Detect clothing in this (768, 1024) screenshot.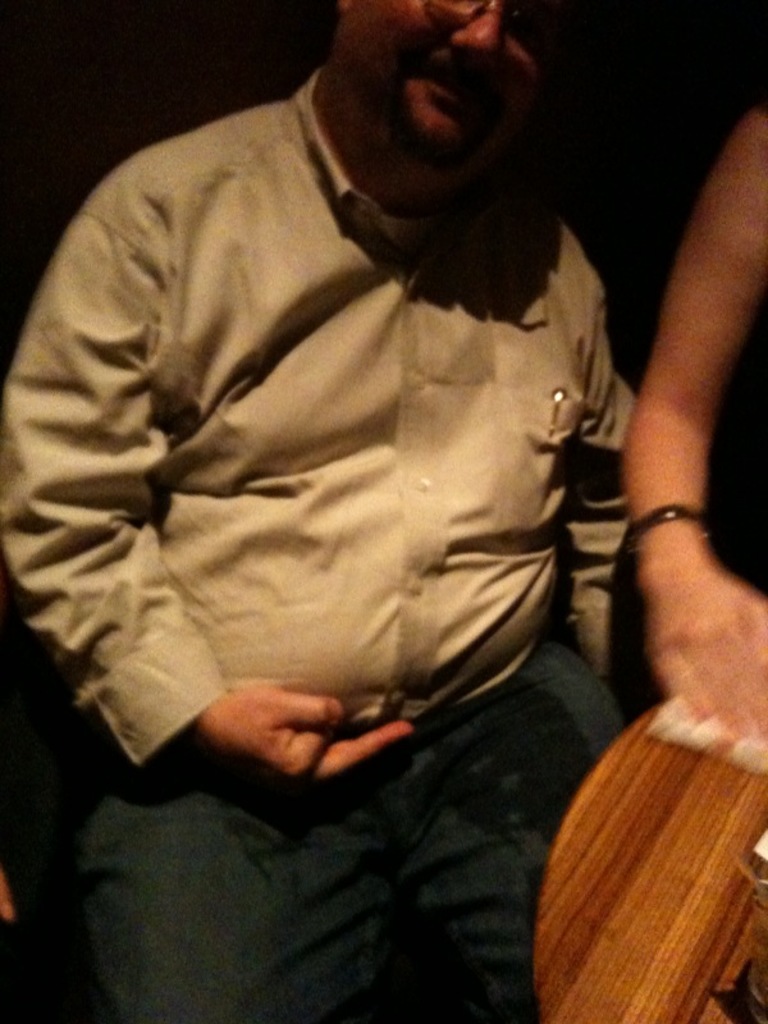
Detection: {"left": 70, "top": 637, "right": 628, "bottom": 1023}.
